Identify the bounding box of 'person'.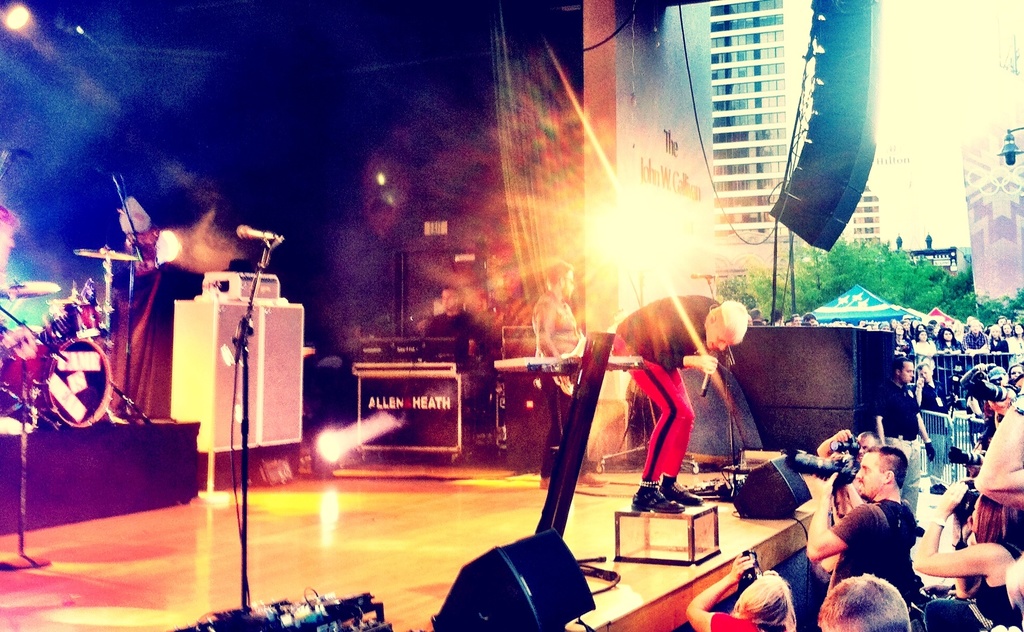
<box>910,476,1023,631</box>.
